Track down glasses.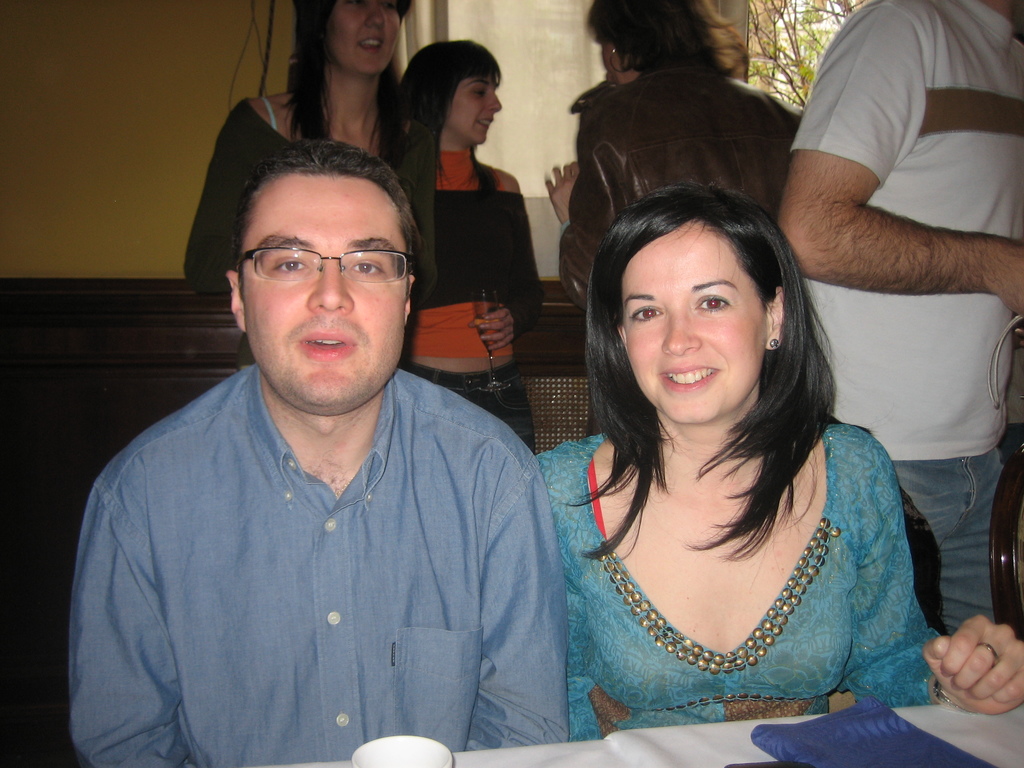
Tracked to <region>228, 239, 417, 295</region>.
